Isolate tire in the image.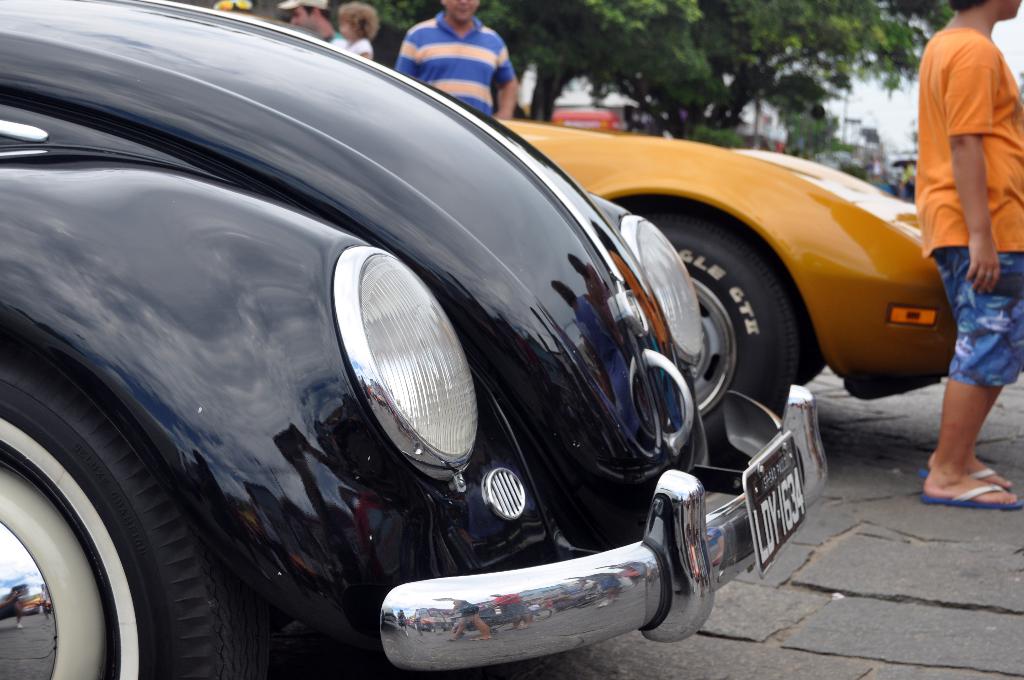
Isolated region: <box>0,332,262,679</box>.
